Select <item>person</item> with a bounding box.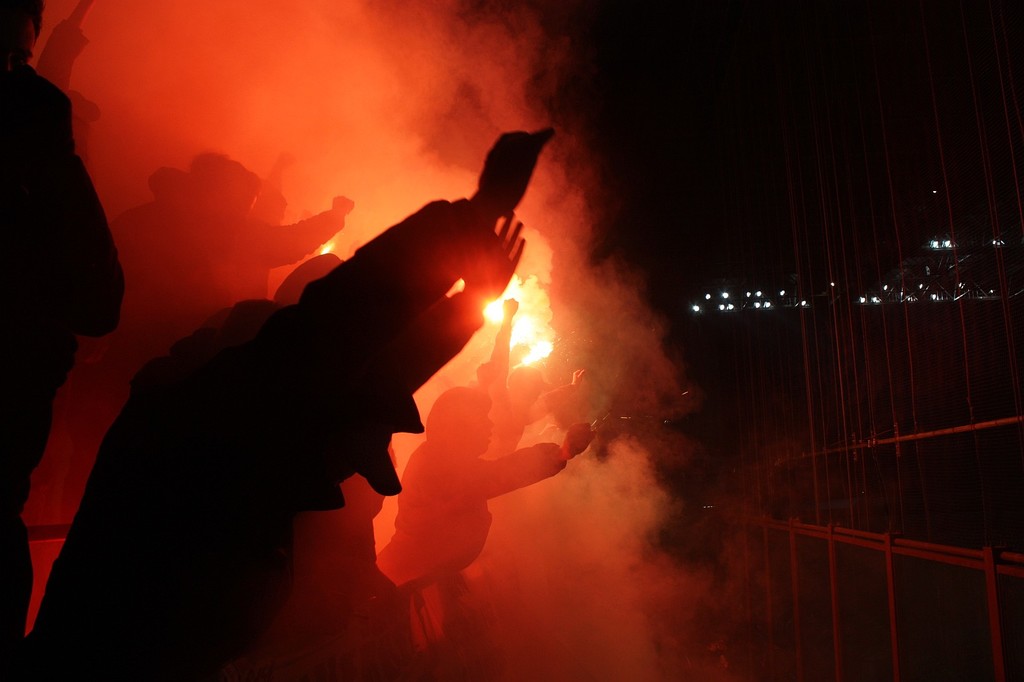
detection(23, 145, 350, 569).
